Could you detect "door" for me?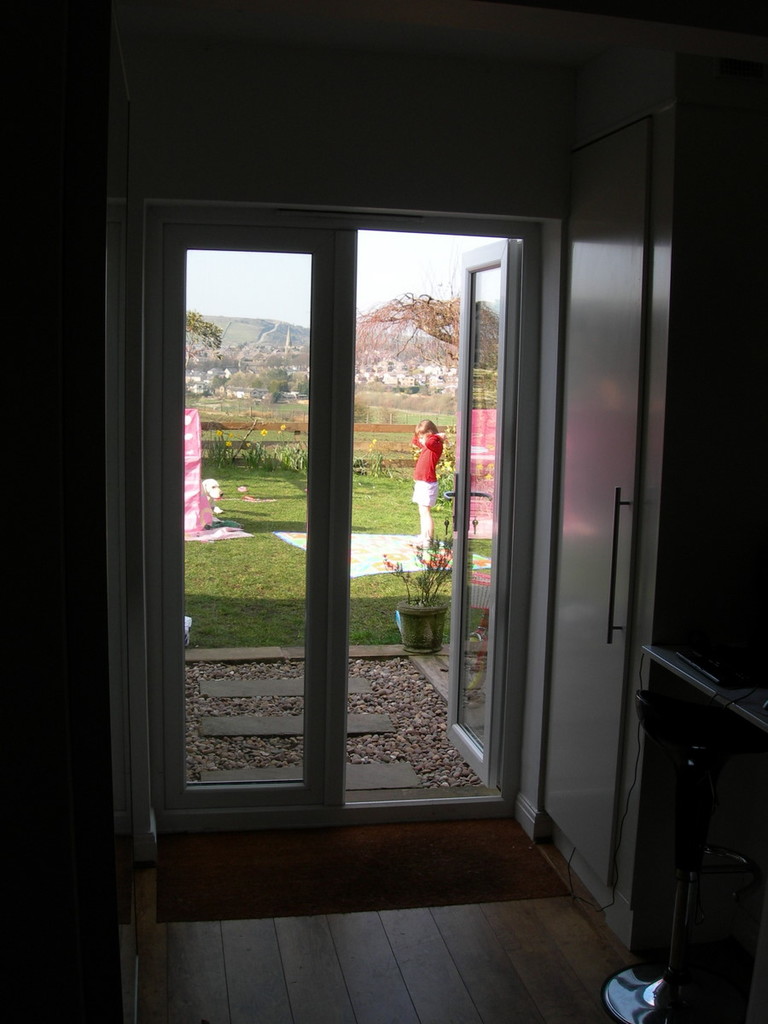
Detection result: 433, 247, 510, 790.
